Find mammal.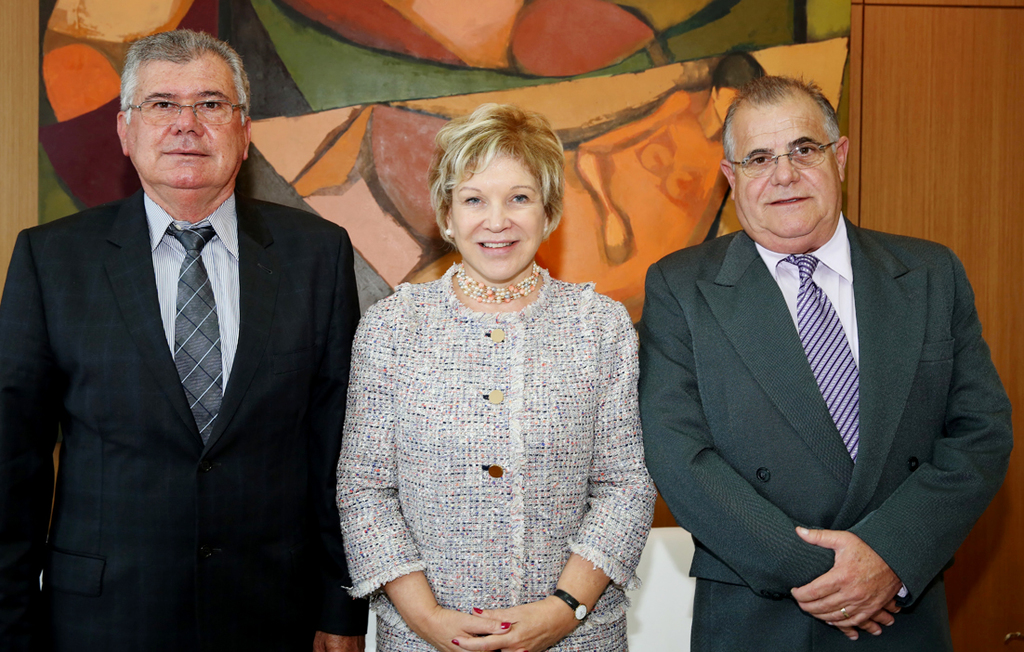
region(635, 75, 1017, 651).
